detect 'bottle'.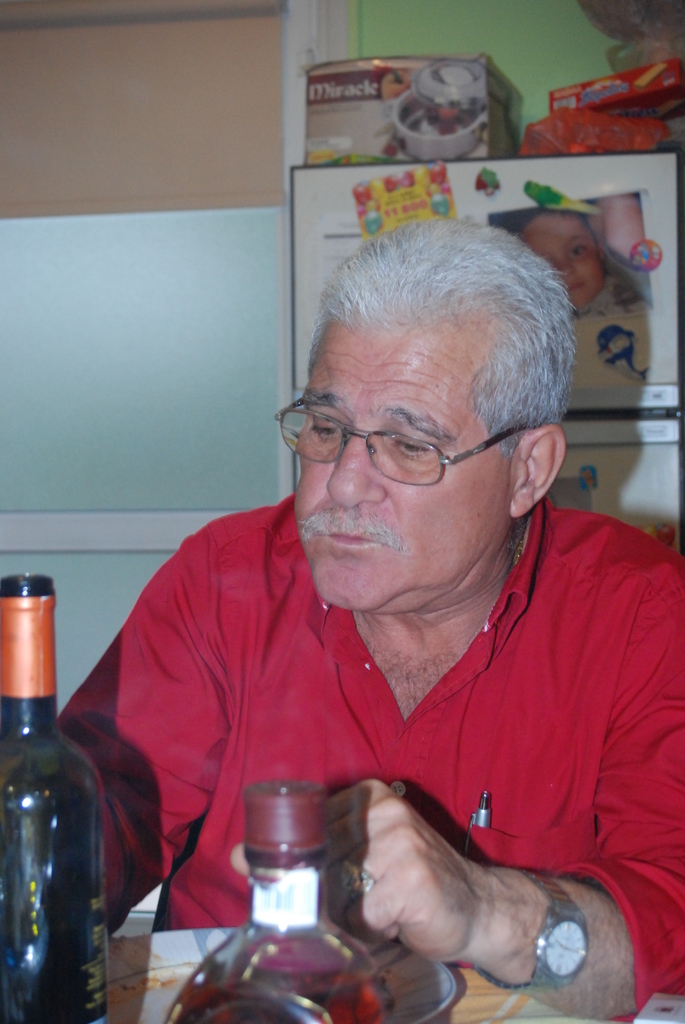
Detected at <region>162, 781, 384, 1023</region>.
